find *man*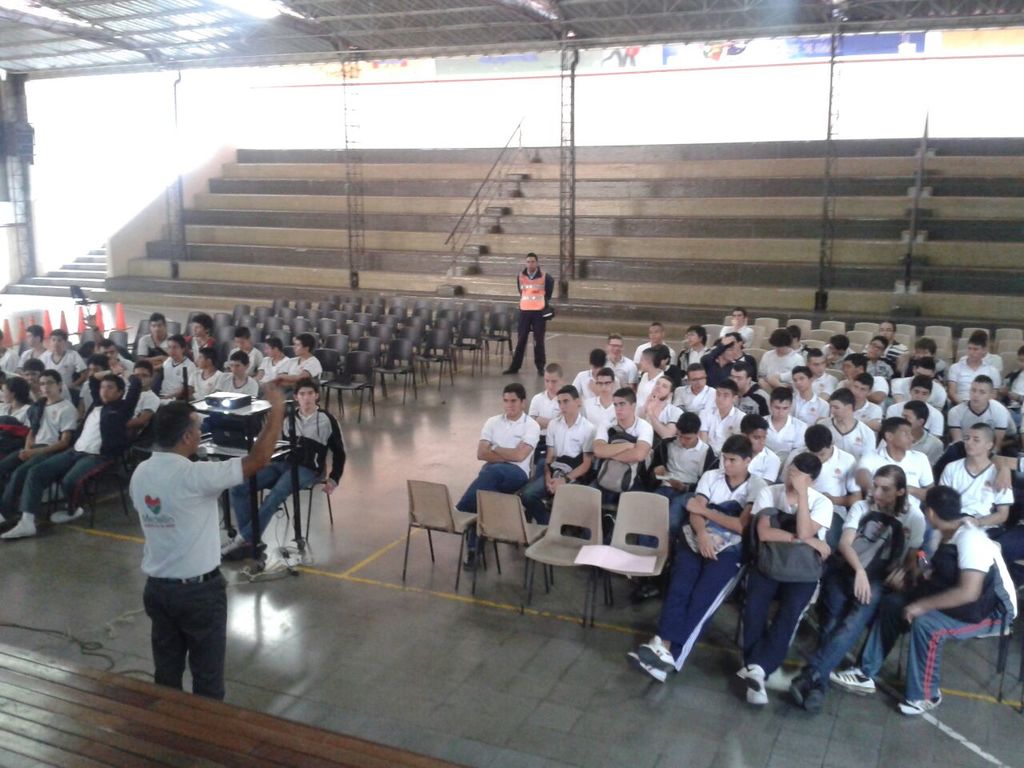
[x1=210, y1=378, x2=348, y2=562]
